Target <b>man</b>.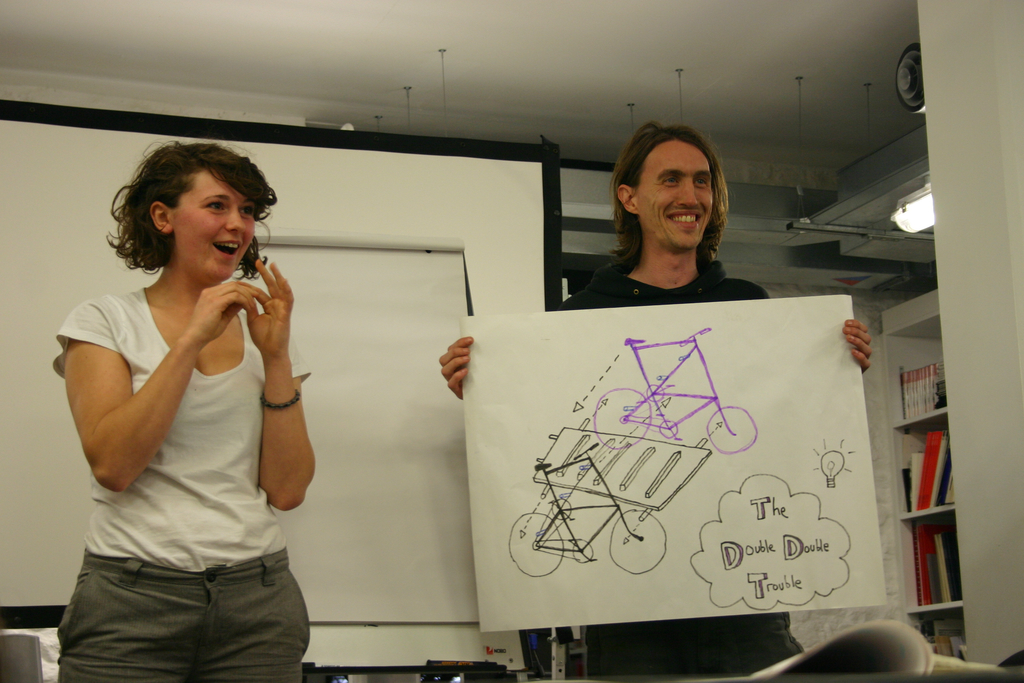
Target region: crop(441, 117, 865, 682).
